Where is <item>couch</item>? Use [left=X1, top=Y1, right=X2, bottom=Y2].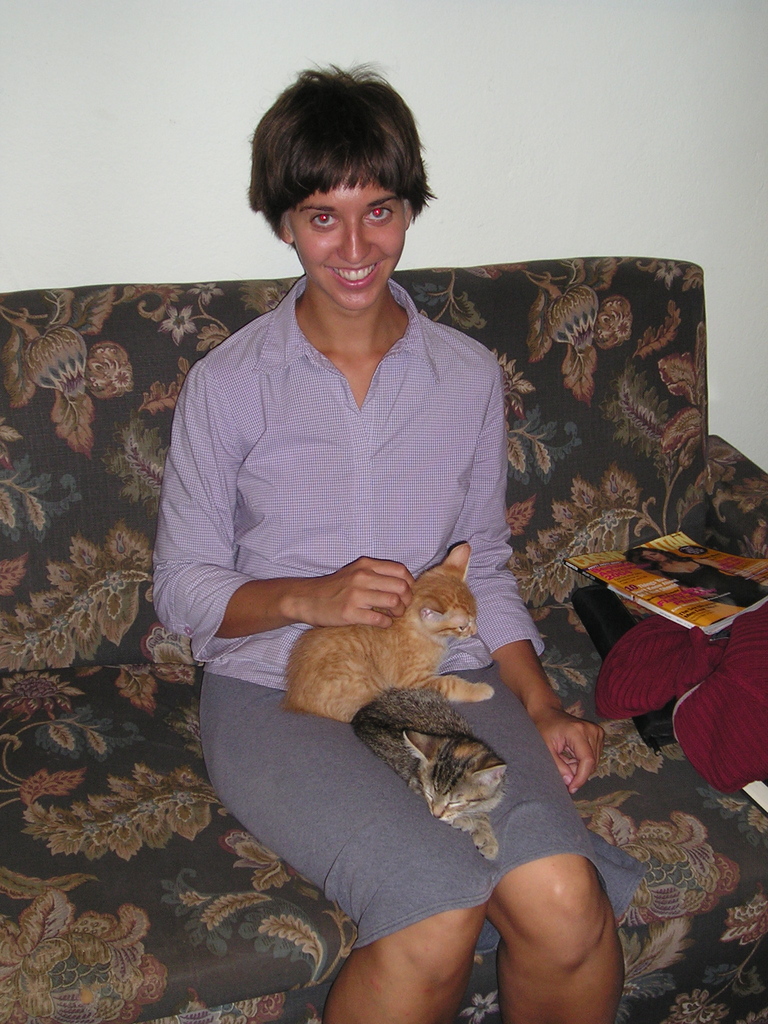
[left=0, top=248, right=767, bottom=1023].
